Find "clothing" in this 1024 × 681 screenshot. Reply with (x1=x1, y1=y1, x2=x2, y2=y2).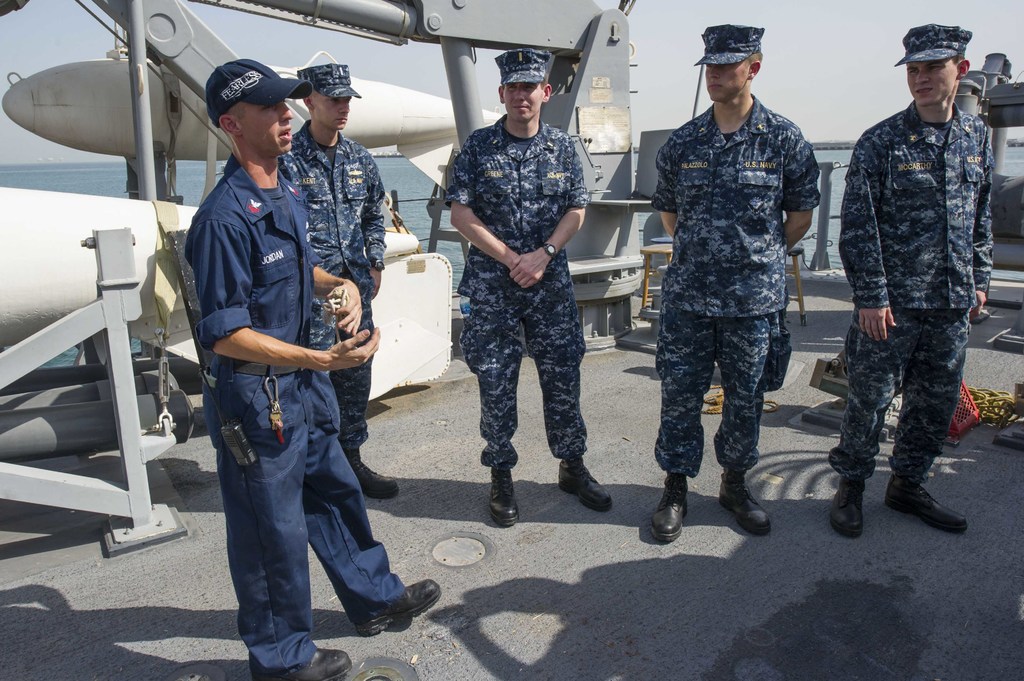
(x1=649, y1=93, x2=819, y2=476).
